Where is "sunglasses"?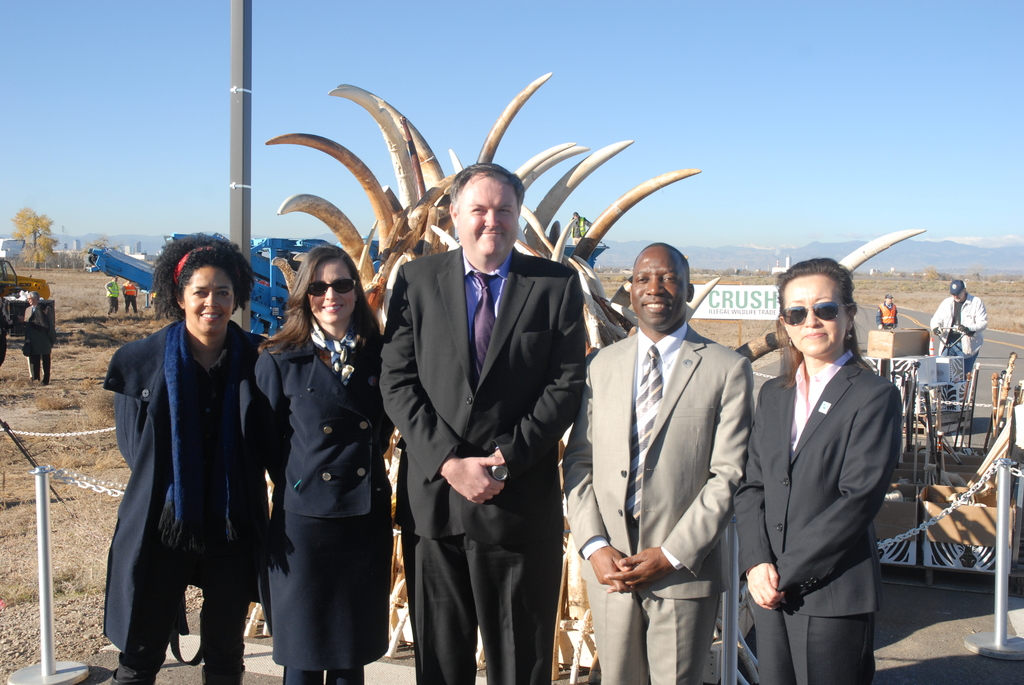
detection(307, 280, 358, 294).
